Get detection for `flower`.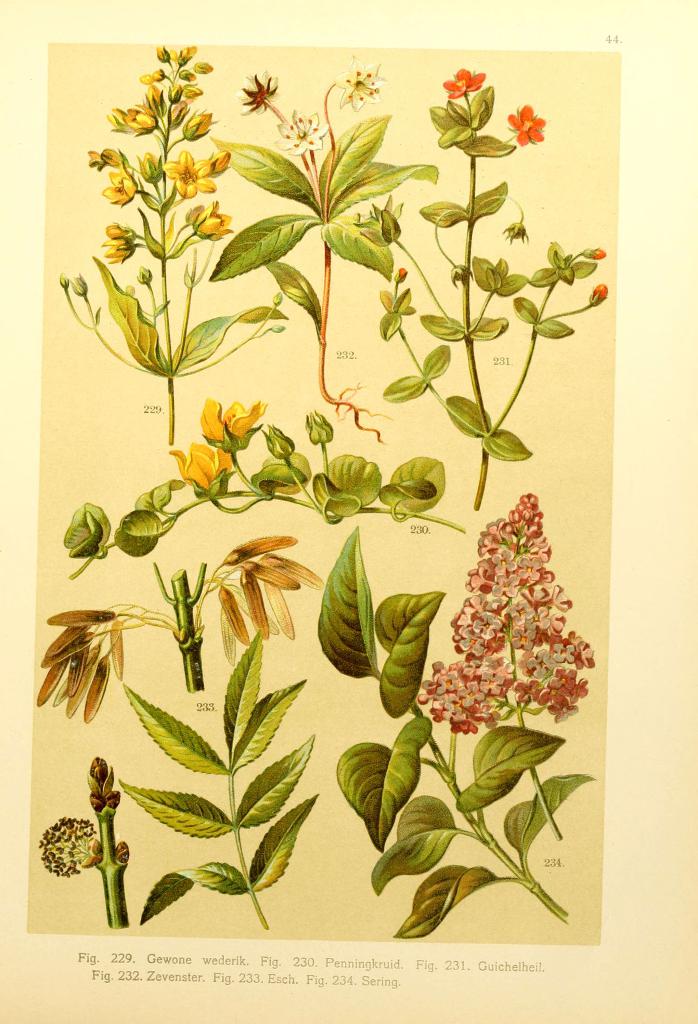
Detection: [x1=236, y1=68, x2=275, y2=118].
